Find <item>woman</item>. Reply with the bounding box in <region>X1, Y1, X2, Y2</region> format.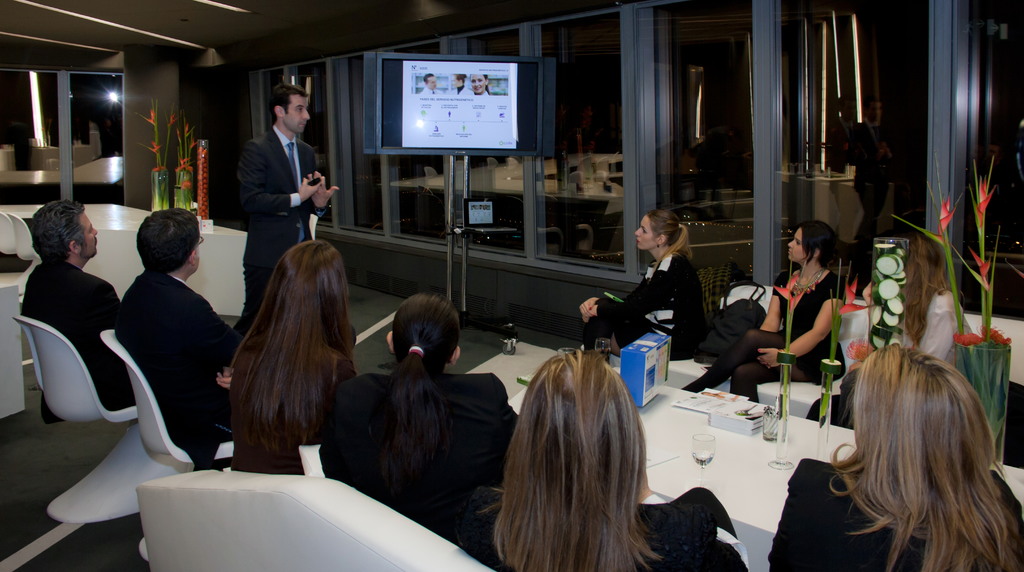
<region>460, 346, 749, 571</region>.
